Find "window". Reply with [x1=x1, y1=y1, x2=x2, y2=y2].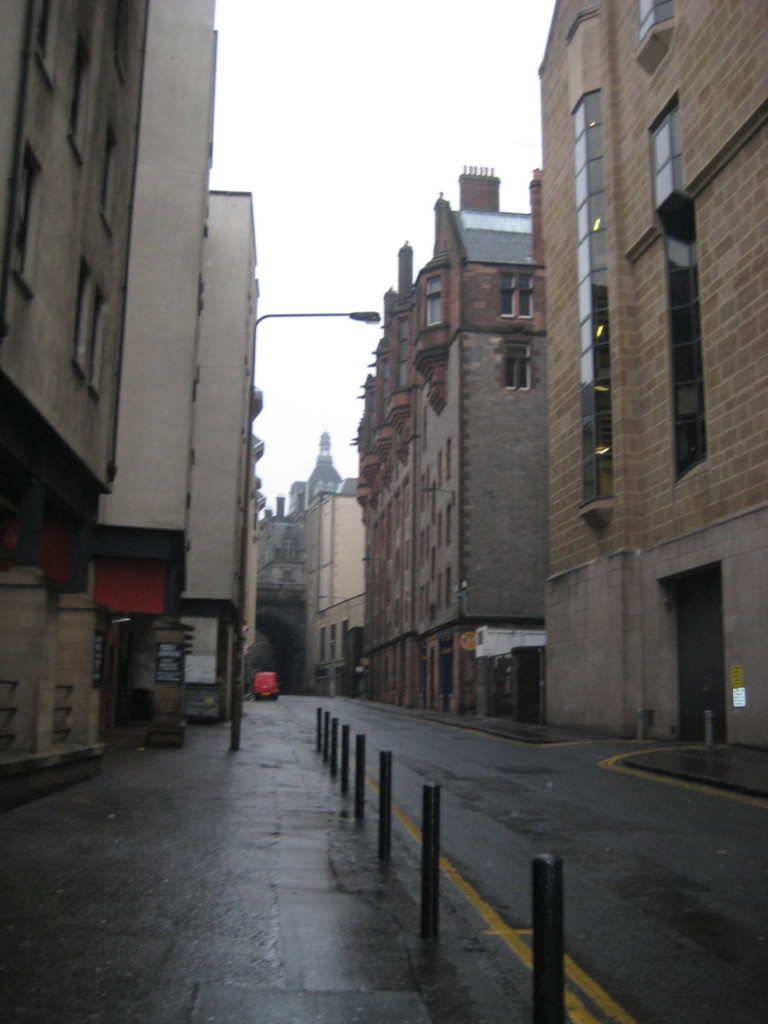
[x1=498, y1=342, x2=529, y2=393].
